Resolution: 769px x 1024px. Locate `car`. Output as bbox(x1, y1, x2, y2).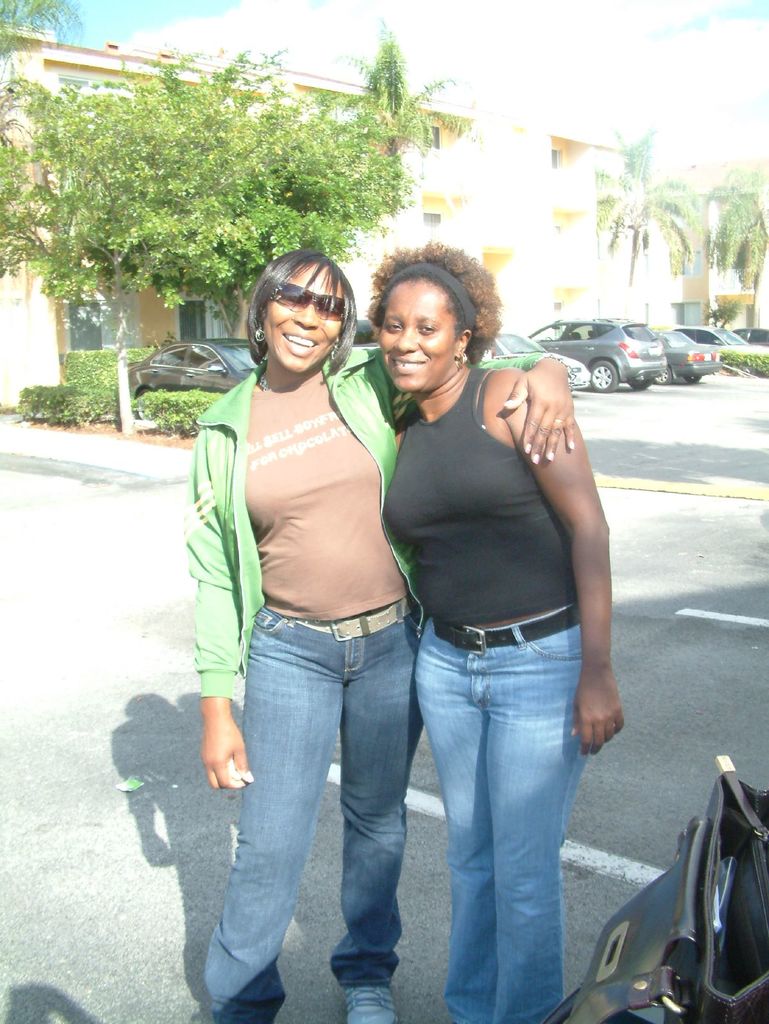
bbox(523, 320, 670, 392).
